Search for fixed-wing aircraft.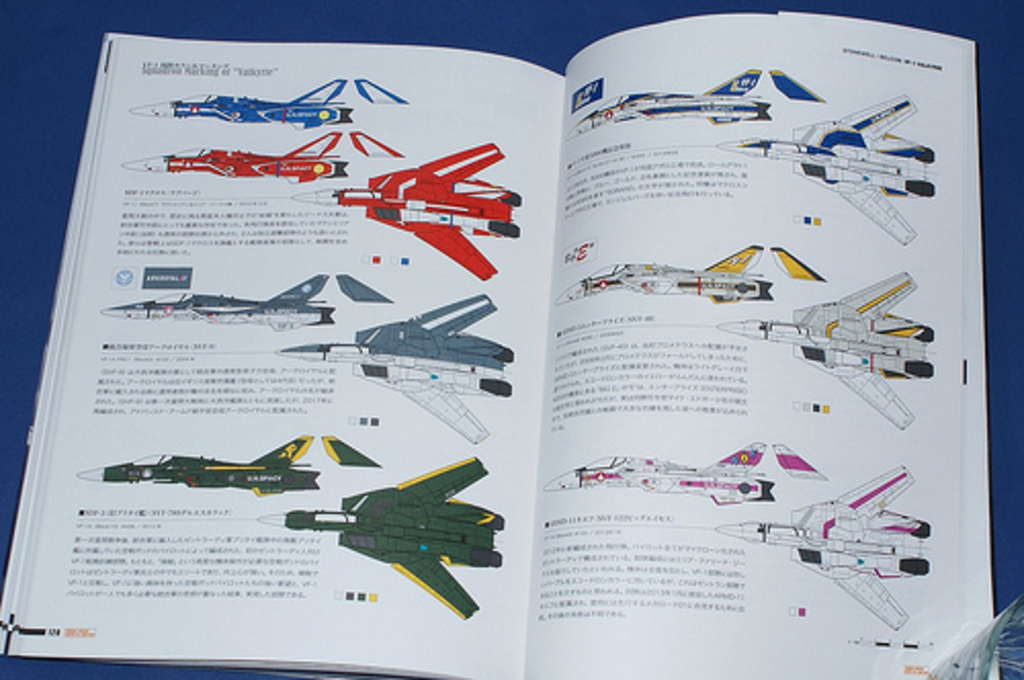
Found at (left=129, top=72, right=358, bottom=129).
